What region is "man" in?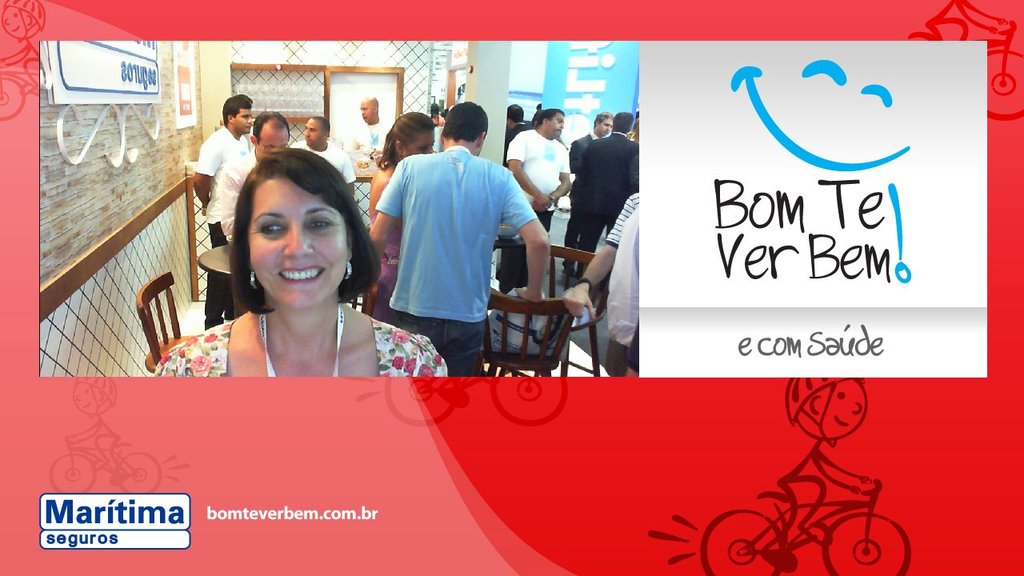
502, 98, 535, 174.
